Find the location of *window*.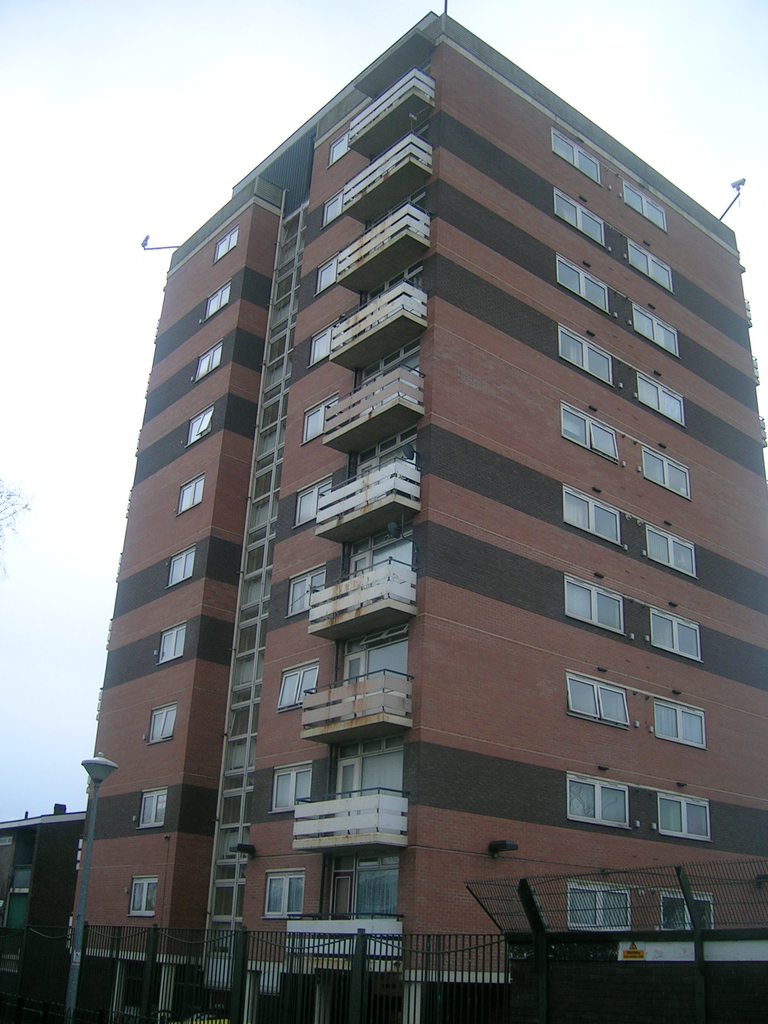
Location: (194, 340, 222, 381).
